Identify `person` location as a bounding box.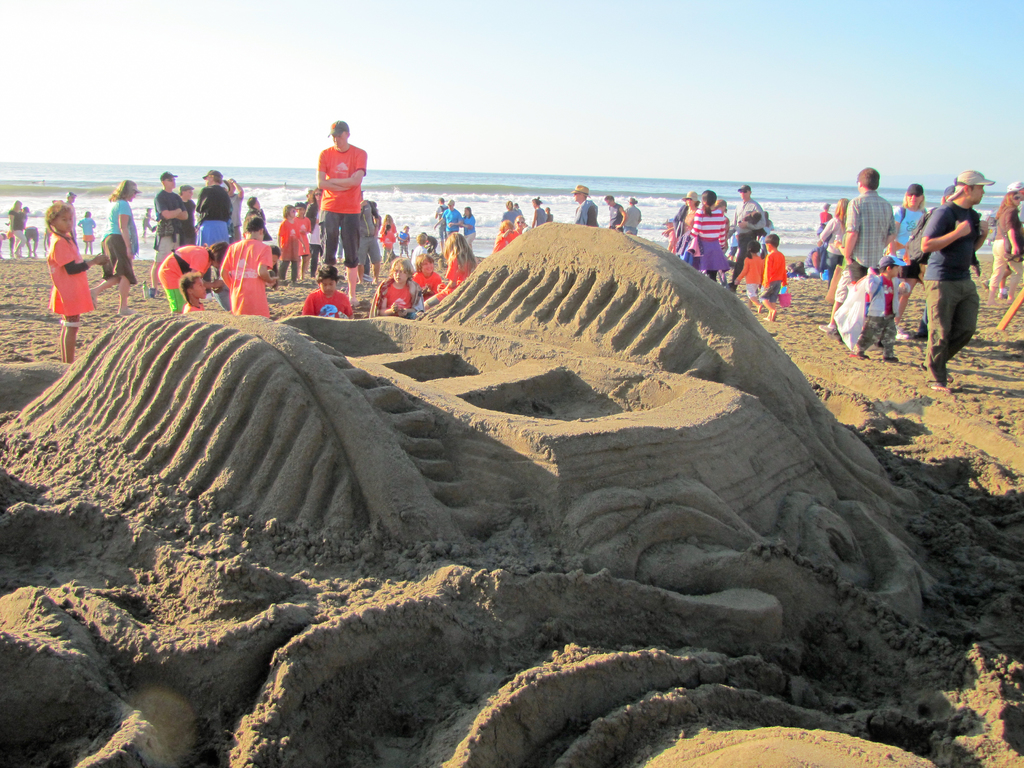
<bbox>370, 259, 424, 323</bbox>.
